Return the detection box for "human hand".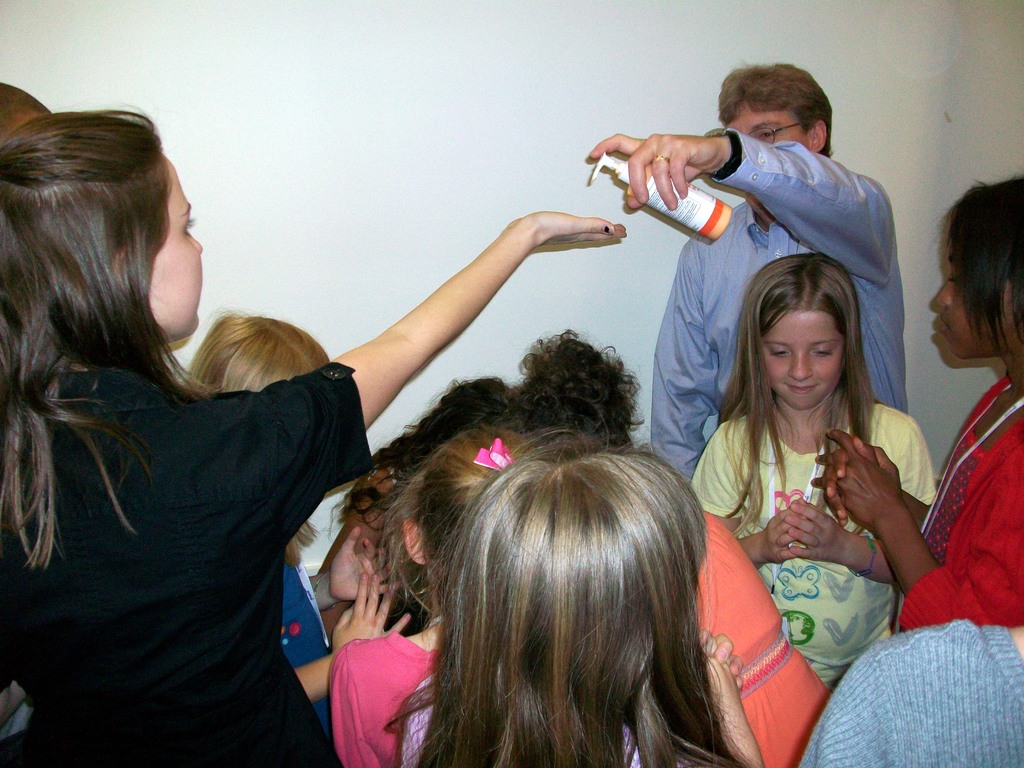
[x1=820, y1=437, x2=886, y2=529].
